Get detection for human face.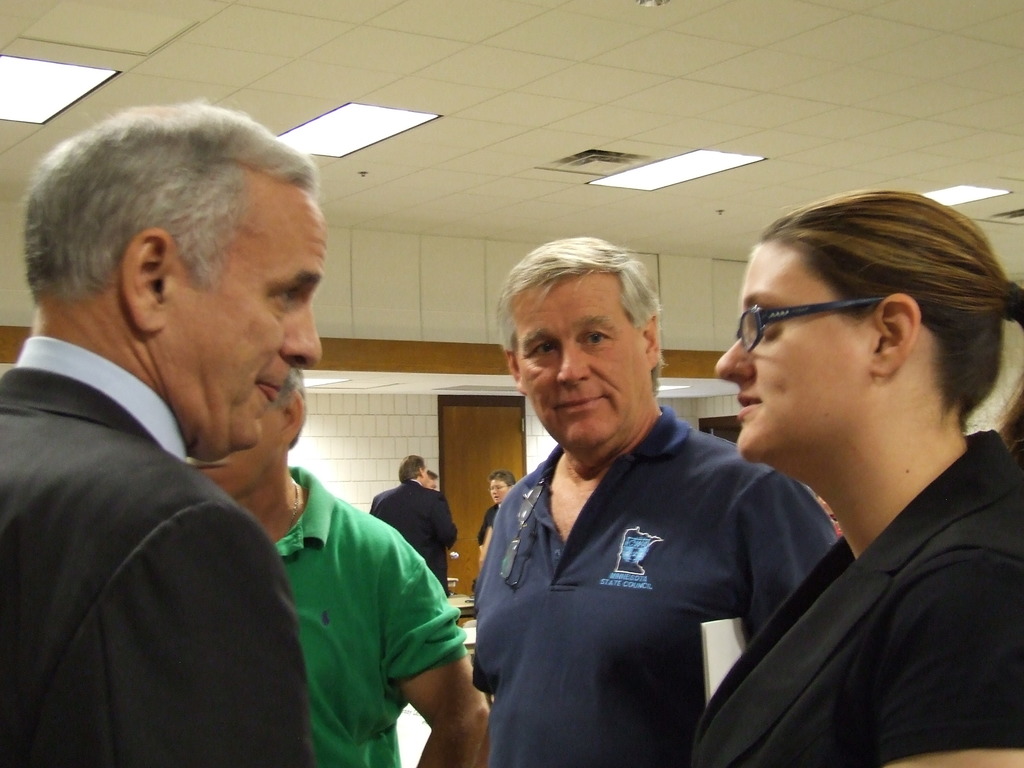
Detection: l=168, t=197, r=328, b=460.
